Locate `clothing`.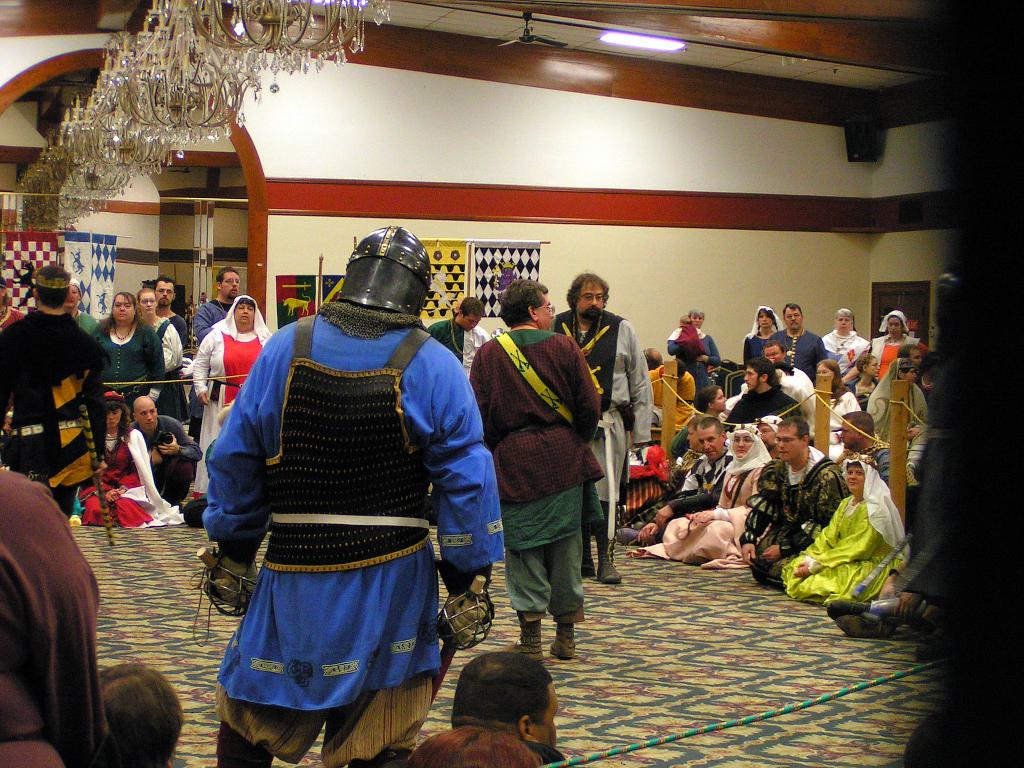
Bounding box: pyautogui.locateOnScreen(81, 430, 177, 538).
